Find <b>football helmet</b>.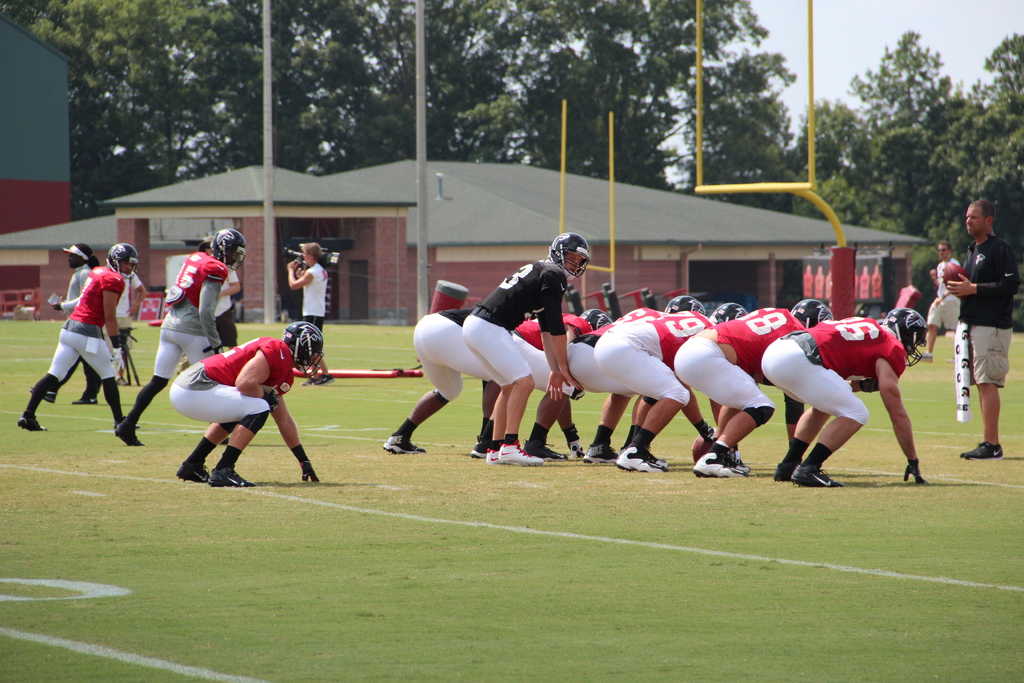
Rect(199, 226, 243, 273).
